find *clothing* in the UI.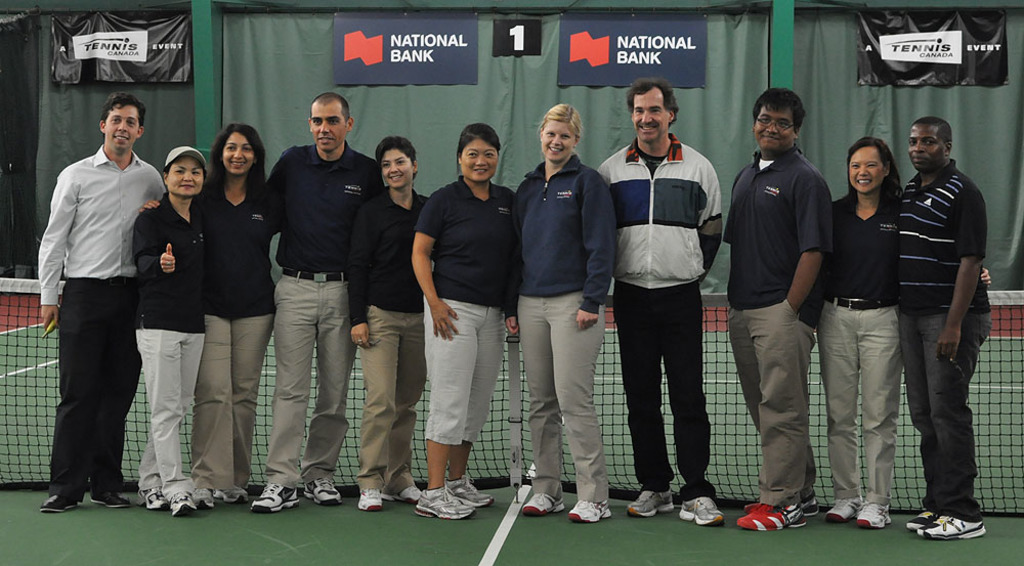
UI element at rect(343, 186, 427, 500).
